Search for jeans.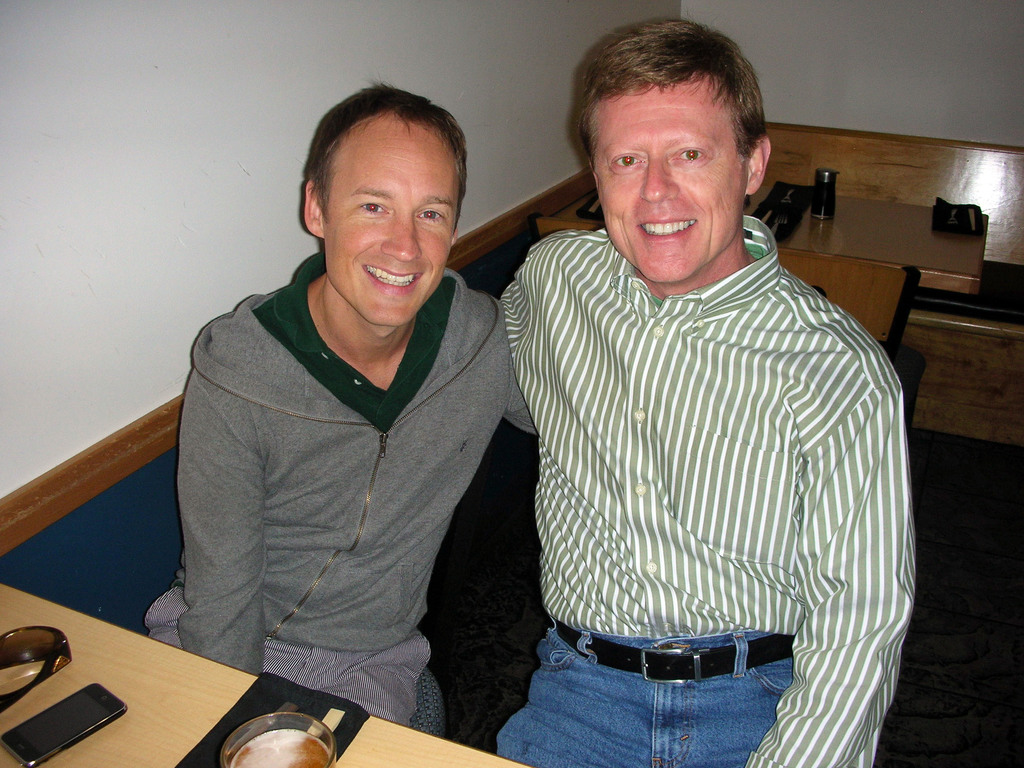
Found at left=496, top=614, right=792, bottom=767.
